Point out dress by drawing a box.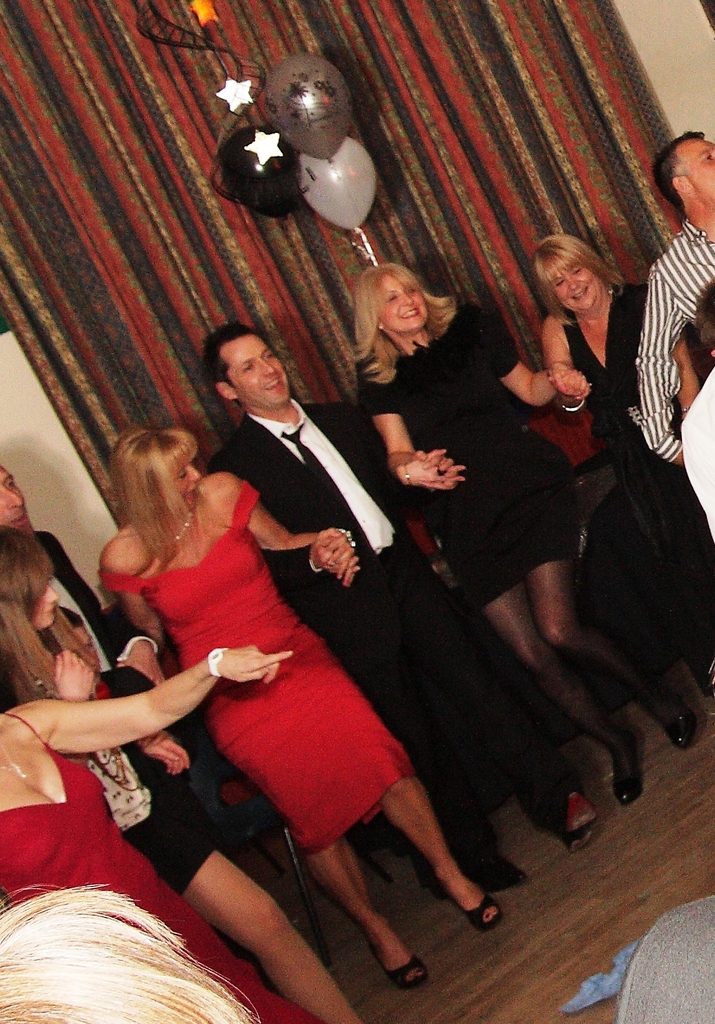
[left=563, top=285, right=714, bottom=686].
